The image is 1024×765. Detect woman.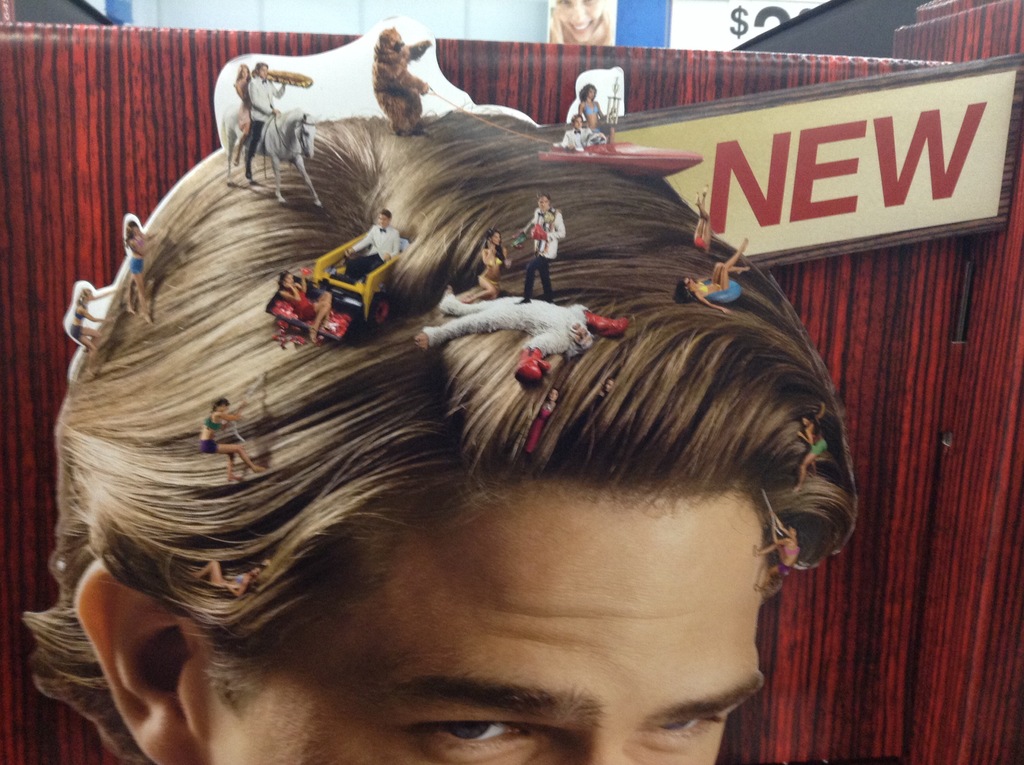
Detection: (38, 65, 887, 757).
